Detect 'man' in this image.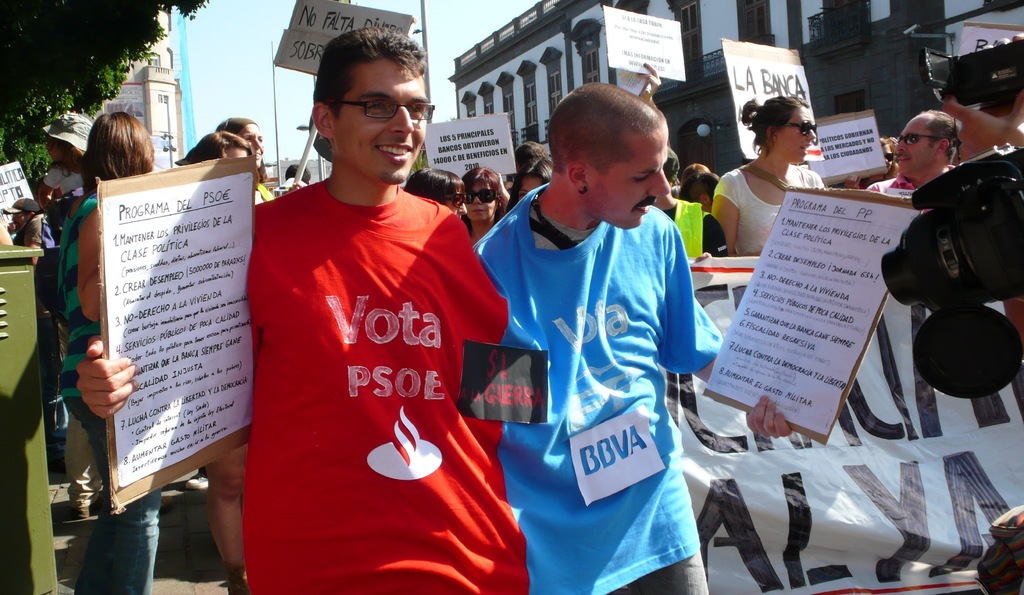
Detection: (75,24,531,594).
